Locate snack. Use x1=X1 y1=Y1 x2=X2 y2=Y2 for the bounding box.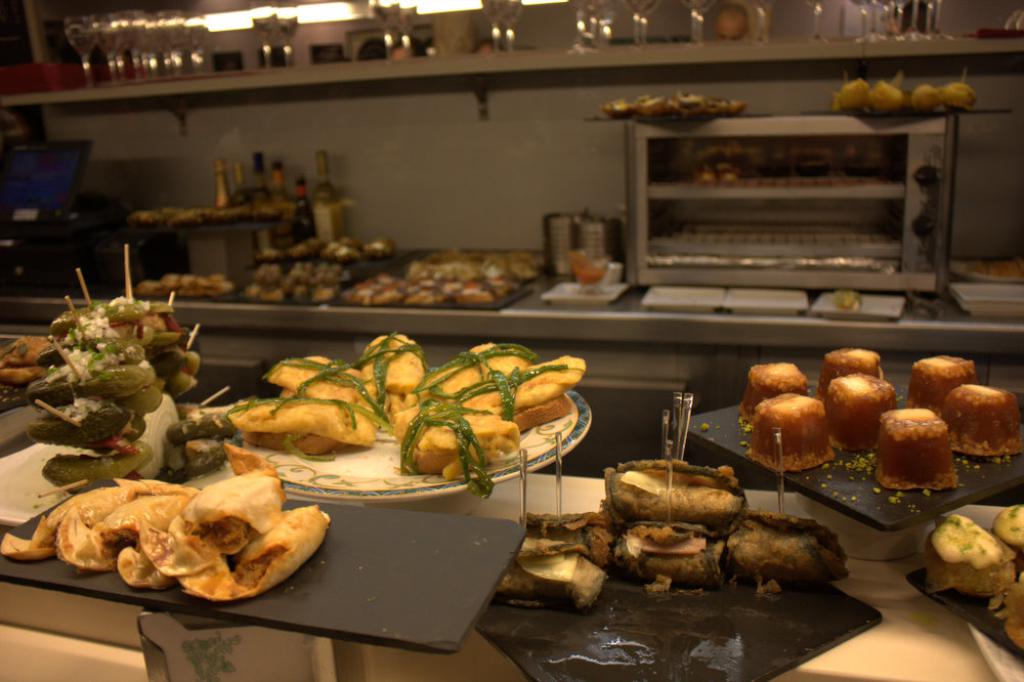
x1=737 y1=364 x2=810 y2=429.
